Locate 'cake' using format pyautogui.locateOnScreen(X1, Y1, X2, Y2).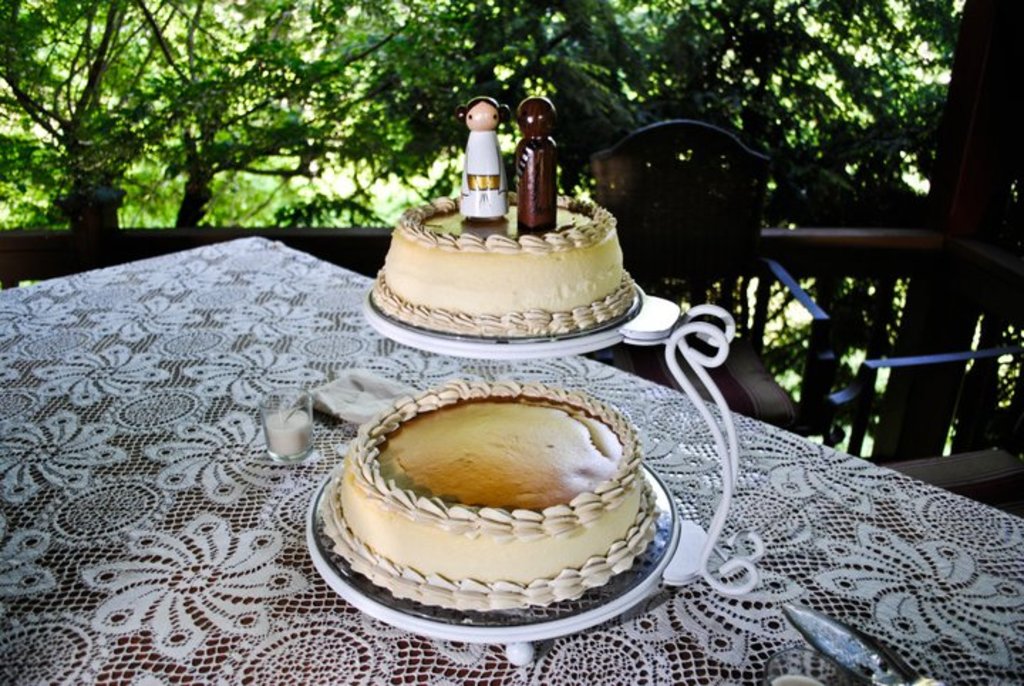
pyautogui.locateOnScreen(374, 196, 634, 343).
